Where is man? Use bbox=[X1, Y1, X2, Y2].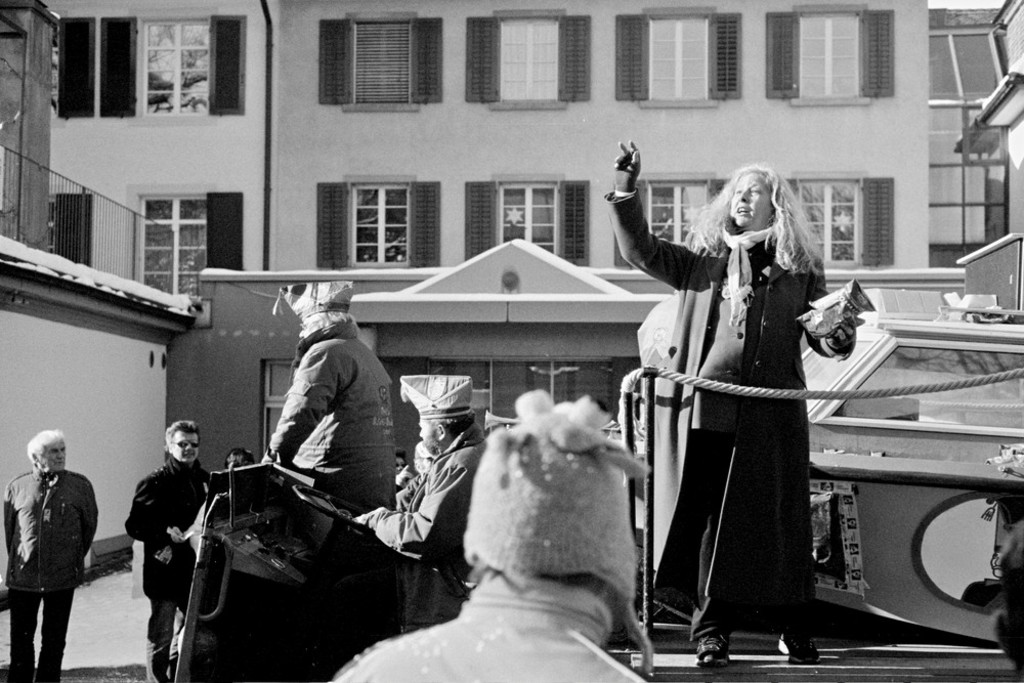
bbox=[117, 420, 207, 667].
